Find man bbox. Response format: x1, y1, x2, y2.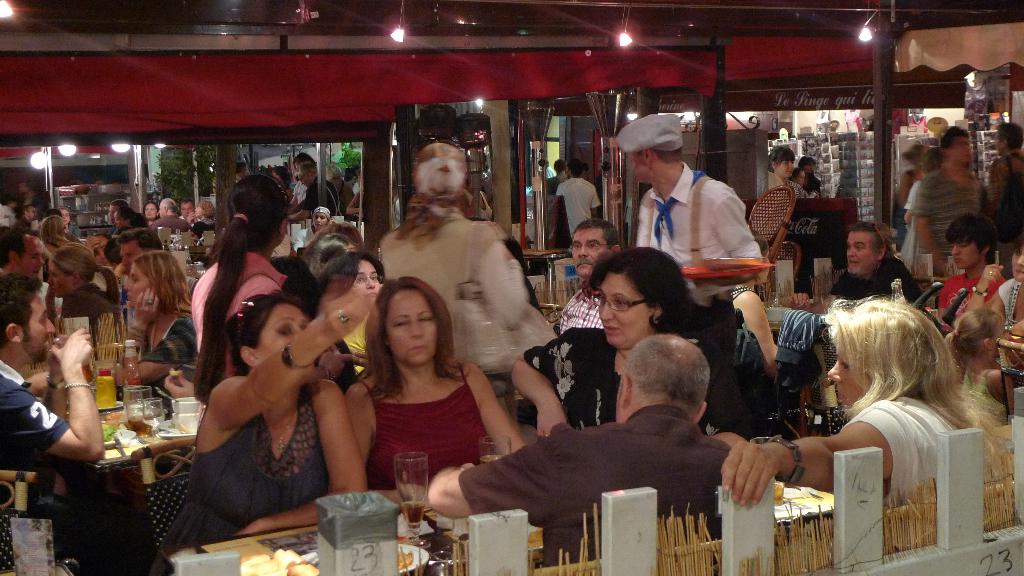
827, 222, 933, 314.
